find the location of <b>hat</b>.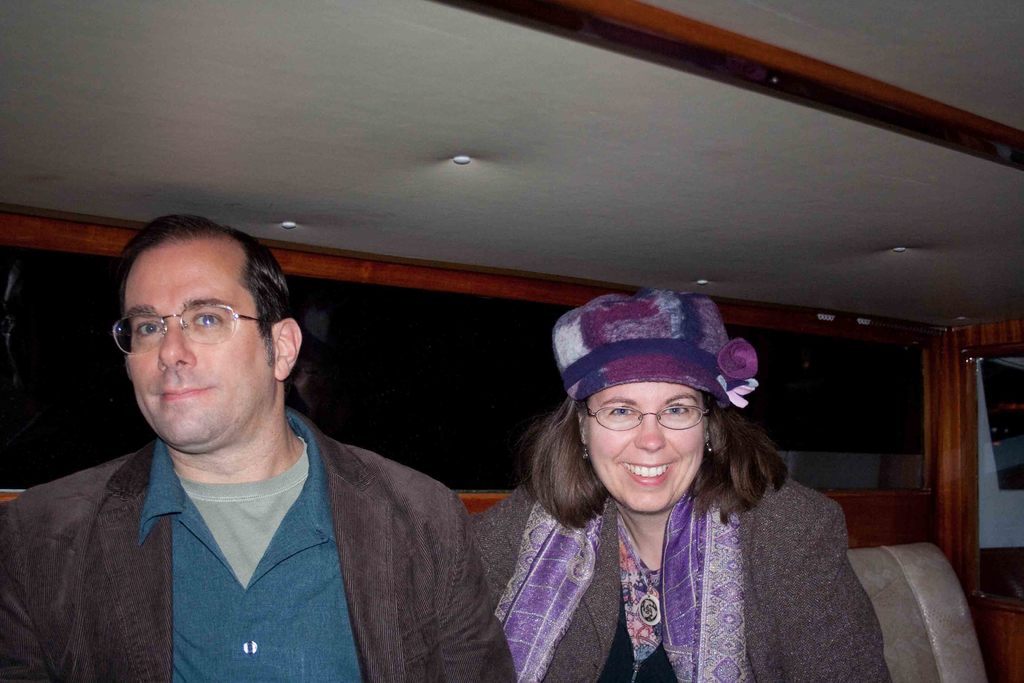
Location: BBox(554, 291, 761, 413).
